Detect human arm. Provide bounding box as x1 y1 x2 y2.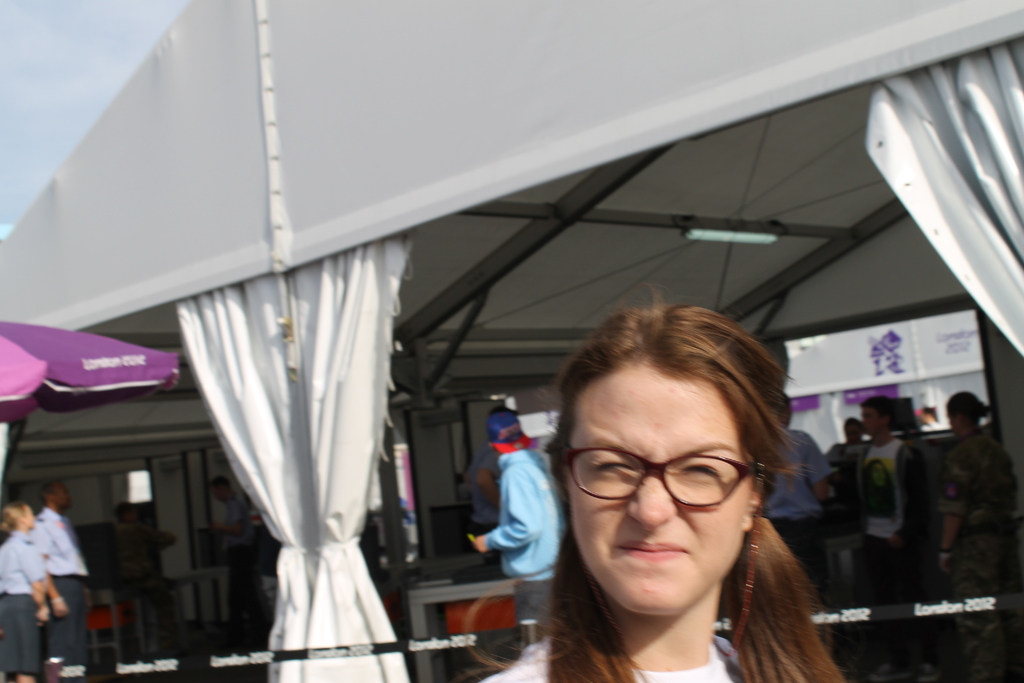
893 444 916 547.
